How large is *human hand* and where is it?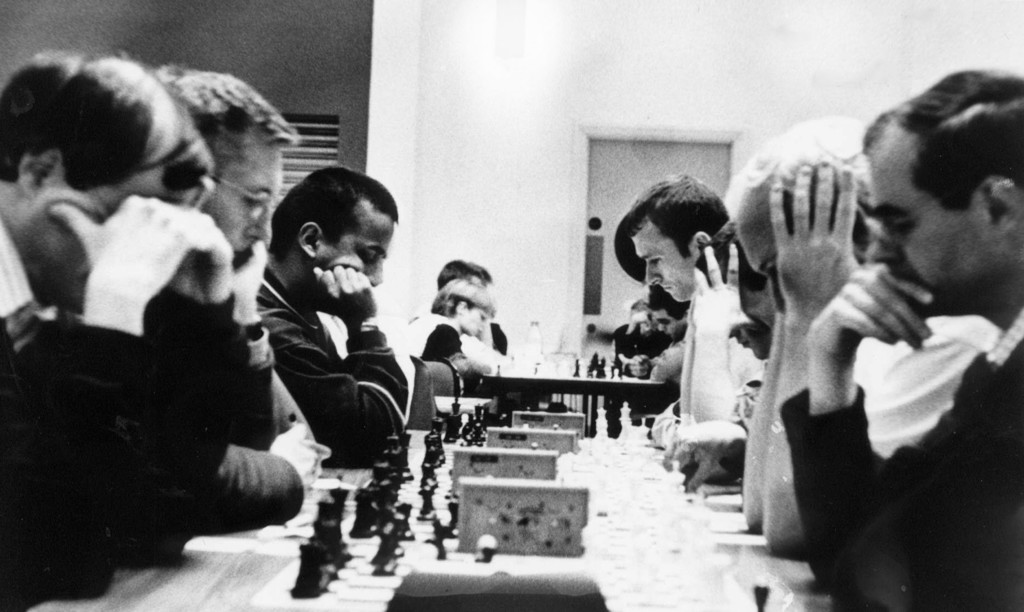
Bounding box: {"left": 685, "top": 299, "right": 694, "bottom": 337}.
